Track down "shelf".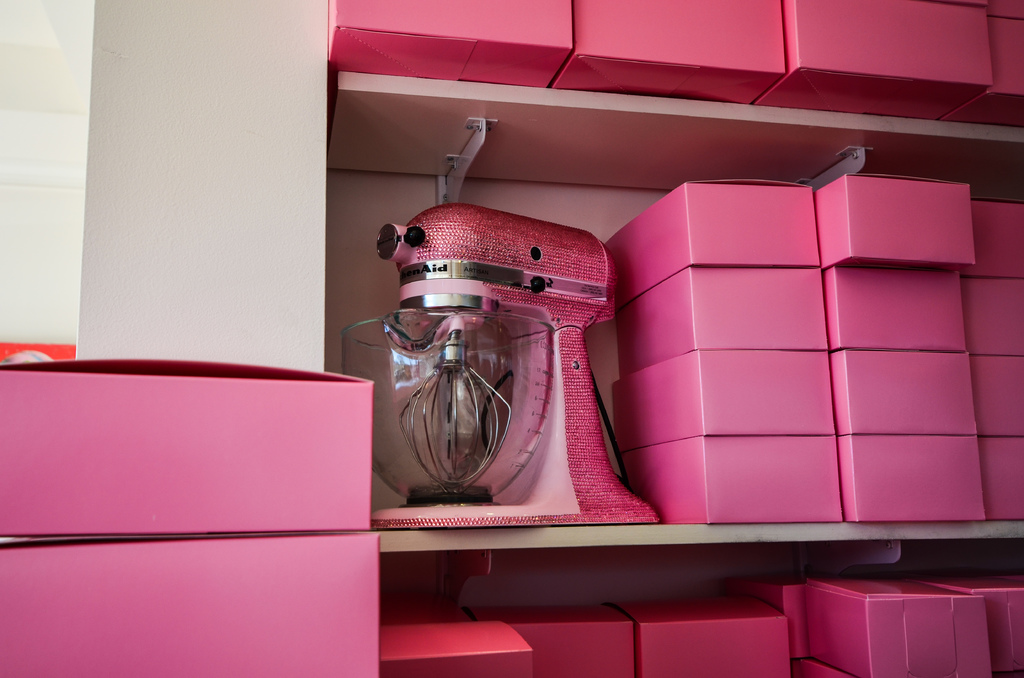
Tracked to x1=95, y1=0, x2=1023, y2=677.
